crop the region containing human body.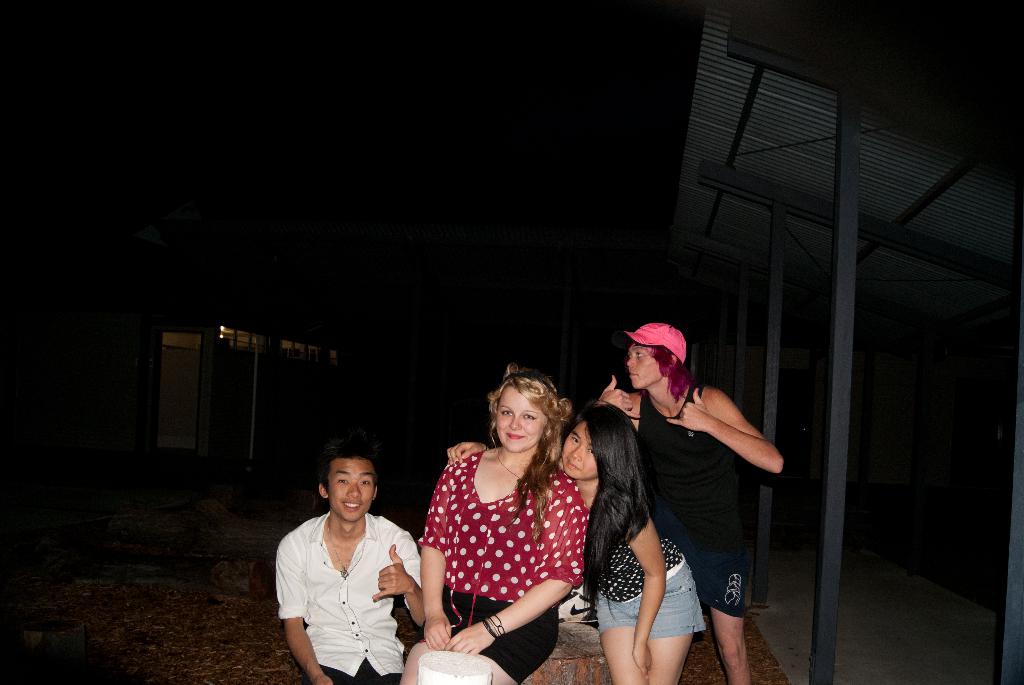
Crop region: 410,445,598,677.
